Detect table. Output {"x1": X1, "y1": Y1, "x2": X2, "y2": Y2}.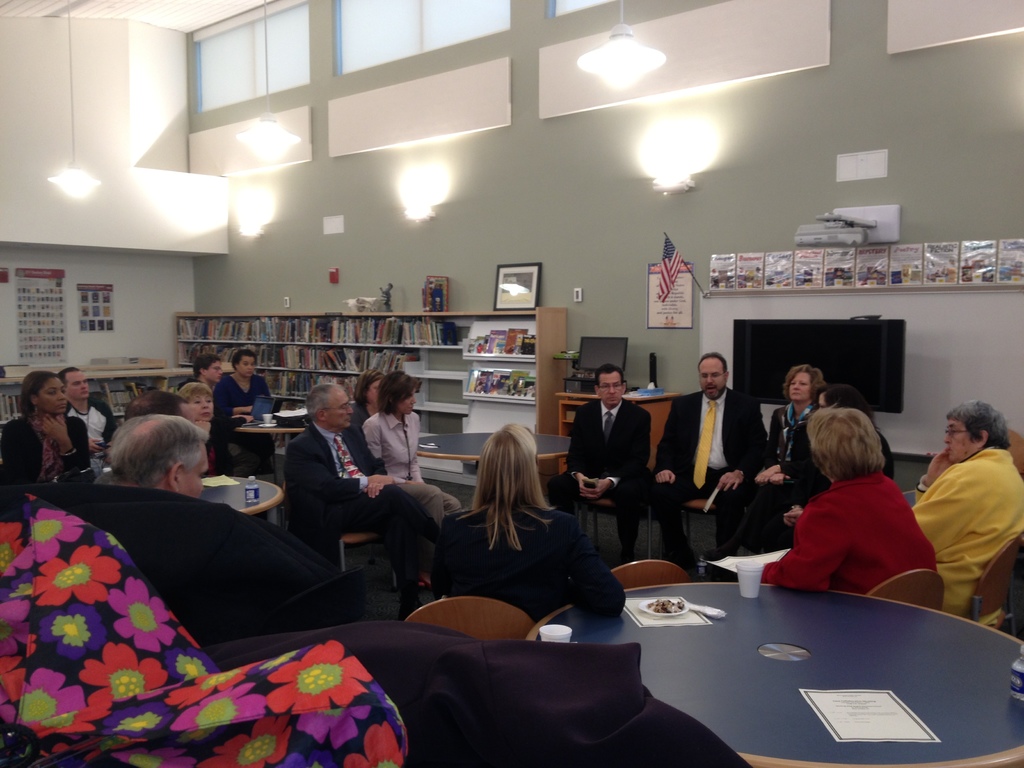
{"x1": 194, "y1": 468, "x2": 287, "y2": 516}.
